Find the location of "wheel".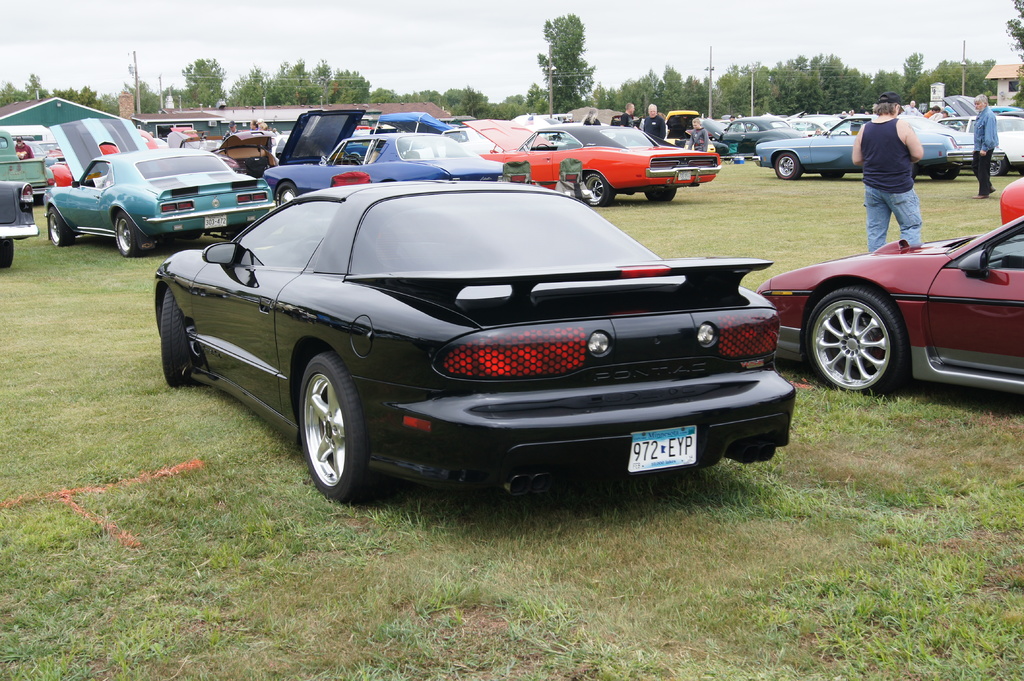
Location: {"x1": 164, "y1": 290, "x2": 201, "y2": 387}.
